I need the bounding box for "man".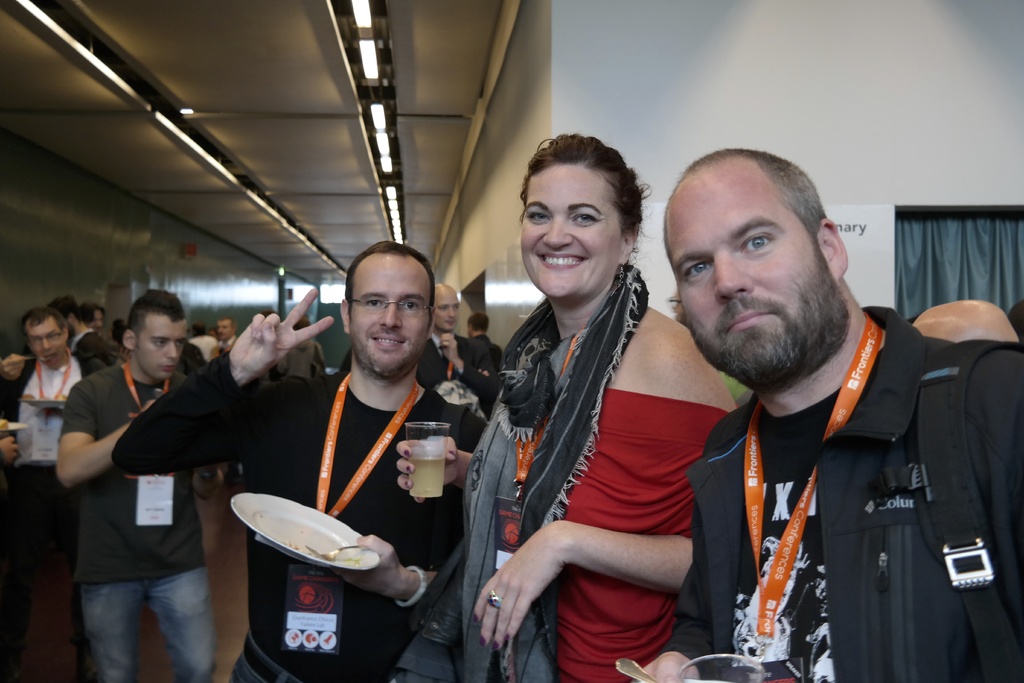
Here it is: [465,311,506,361].
